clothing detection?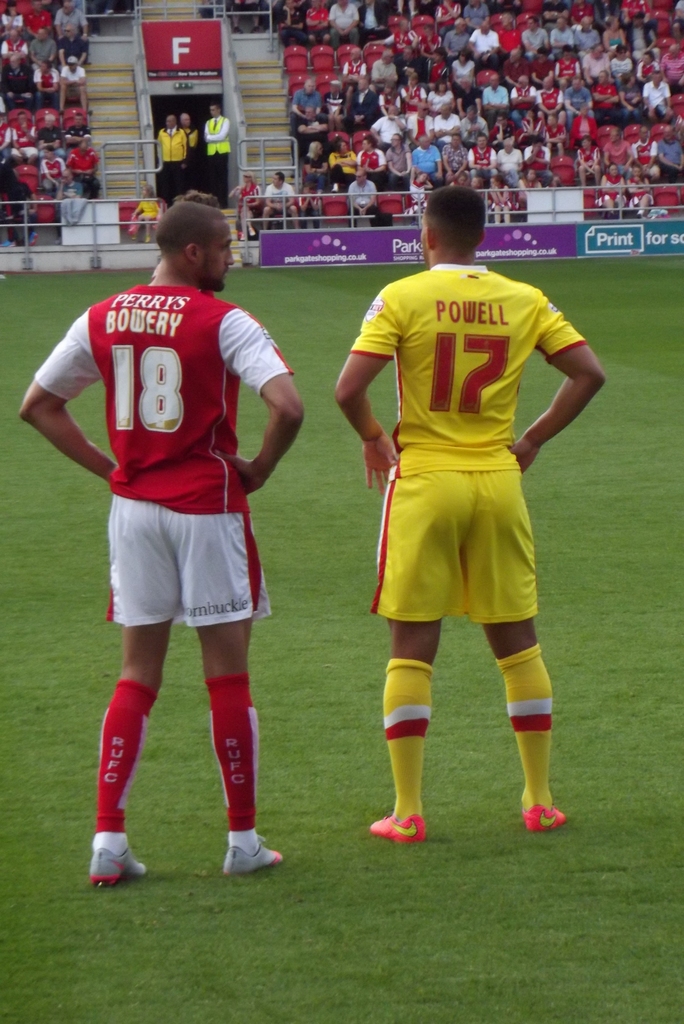
region(356, 264, 581, 610)
